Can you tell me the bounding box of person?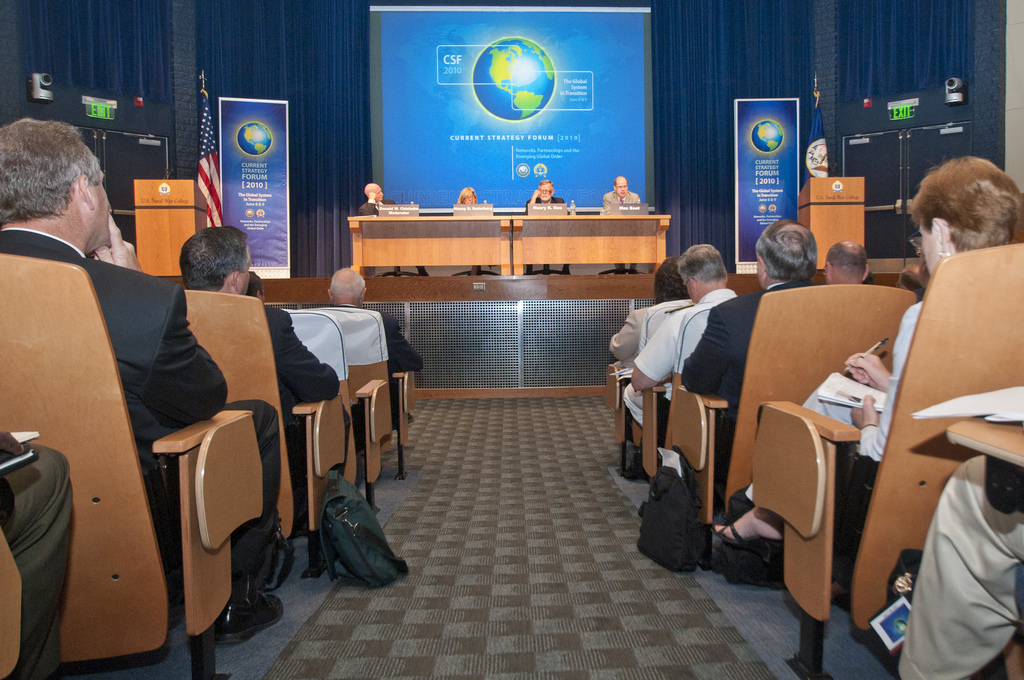
[x1=248, y1=268, x2=268, y2=303].
